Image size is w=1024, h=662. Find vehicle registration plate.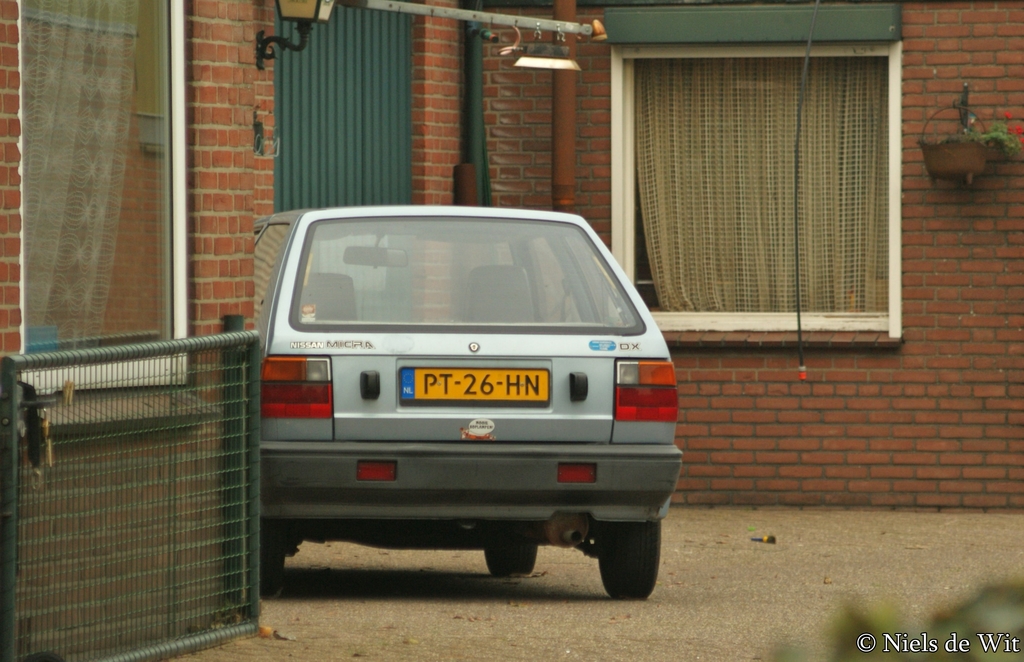
<region>398, 364, 554, 407</region>.
